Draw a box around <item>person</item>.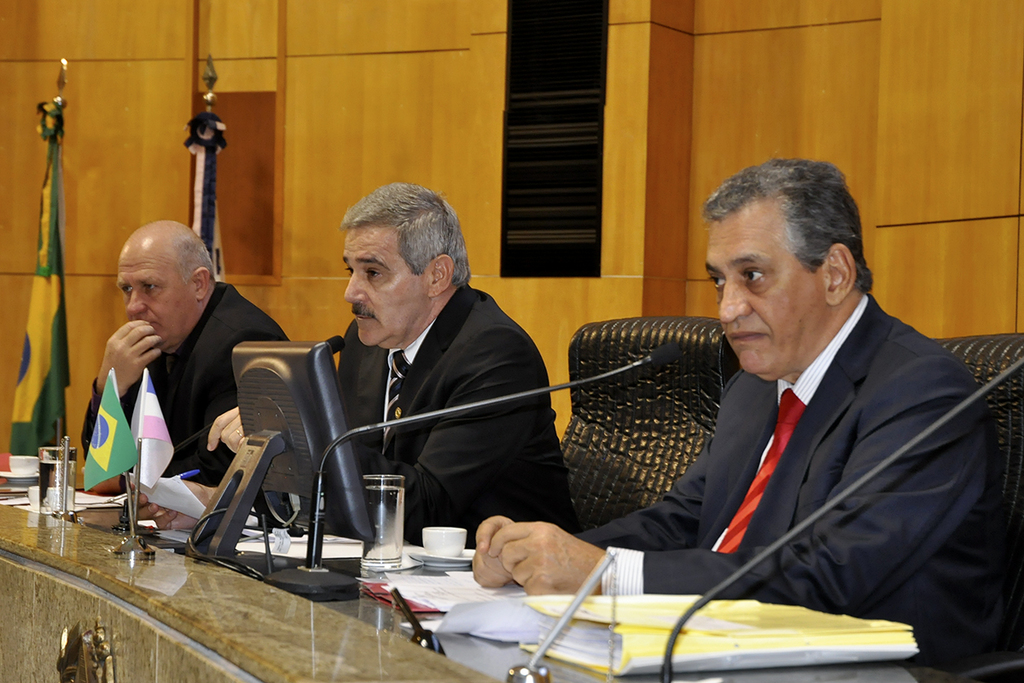
(297, 184, 560, 544).
